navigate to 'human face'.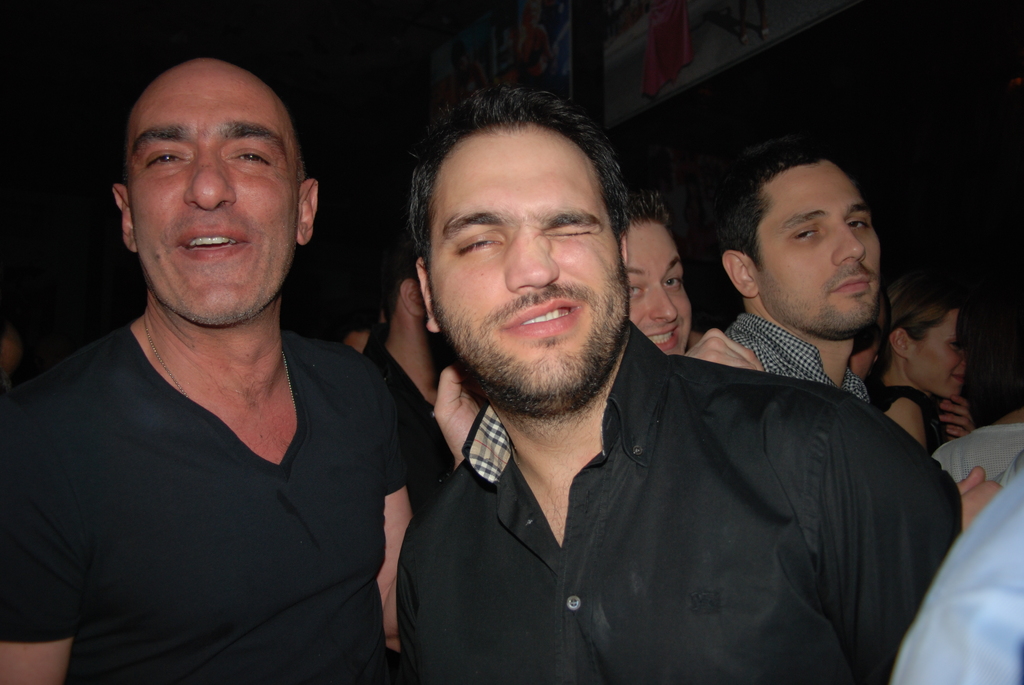
Navigation target: Rect(135, 69, 300, 336).
